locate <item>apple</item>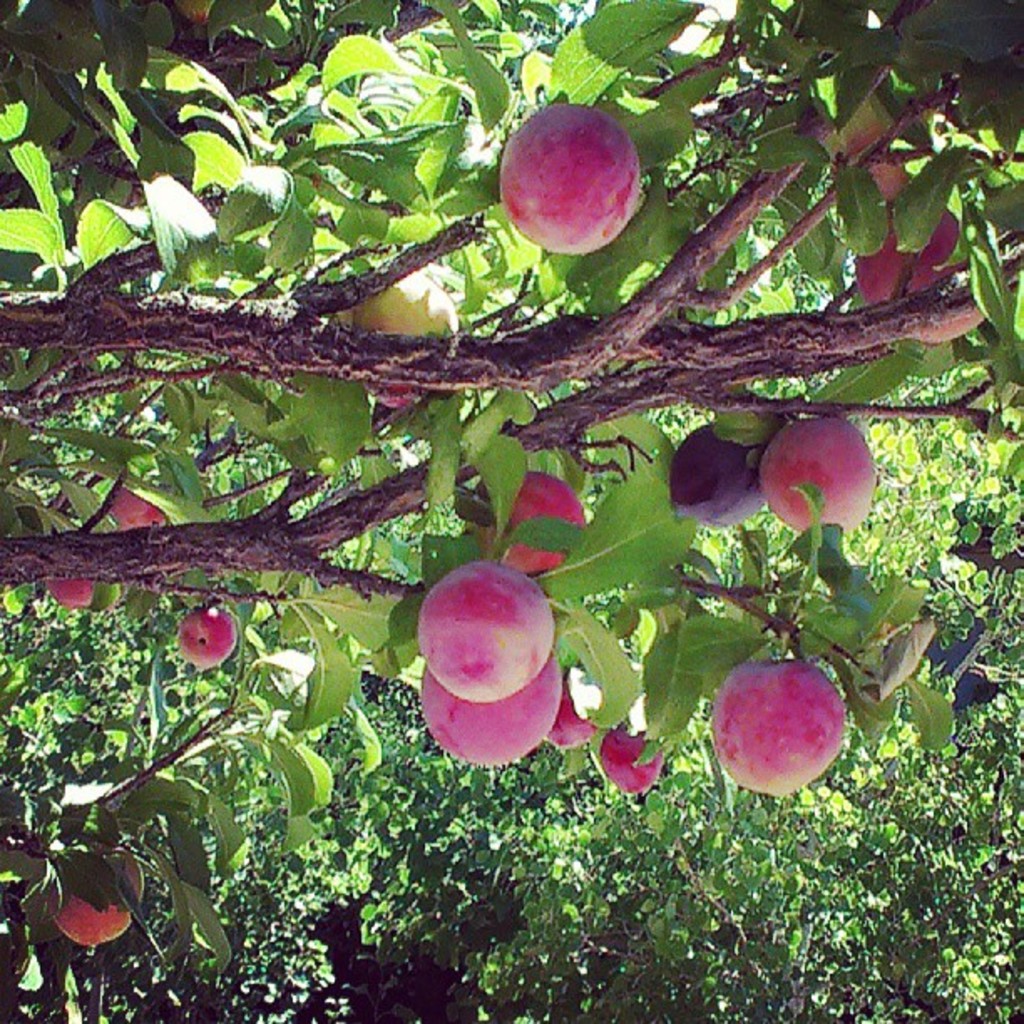
<box>704,656,842,793</box>
